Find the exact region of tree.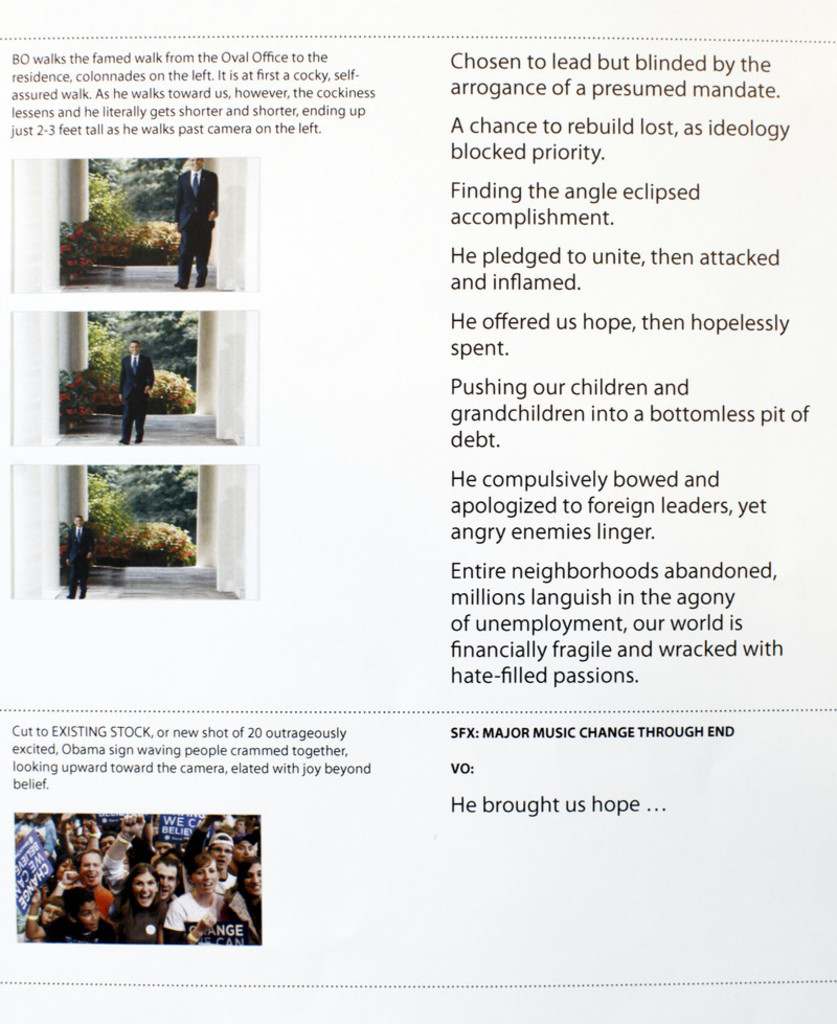
Exact region: (77, 459, 191, 531).
